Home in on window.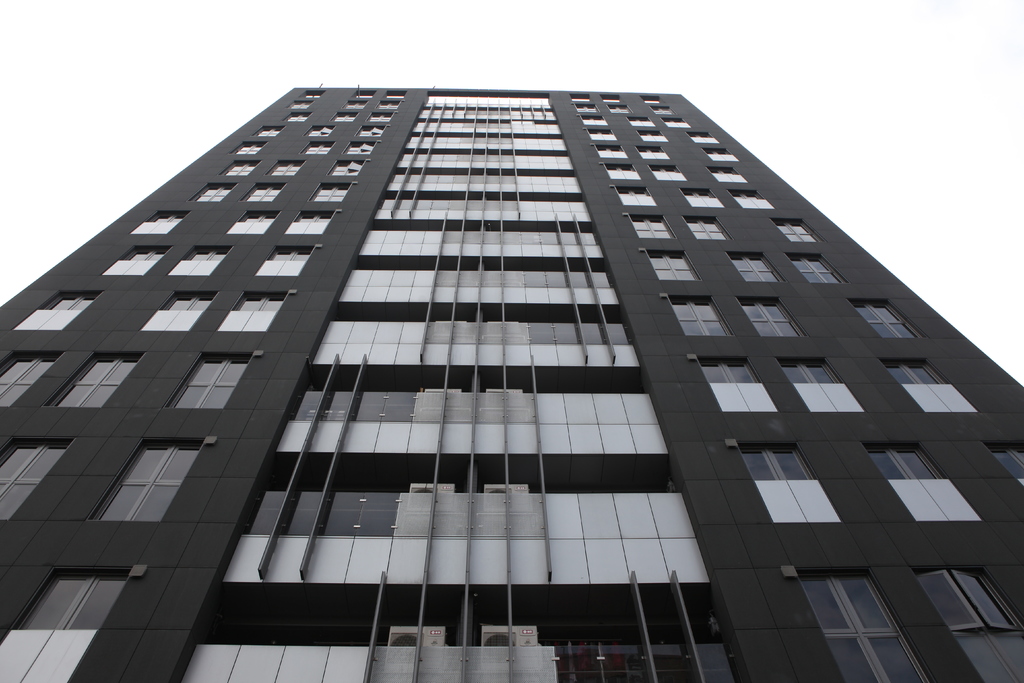
Homed in at l=585, t=125, r=615, b=147.
